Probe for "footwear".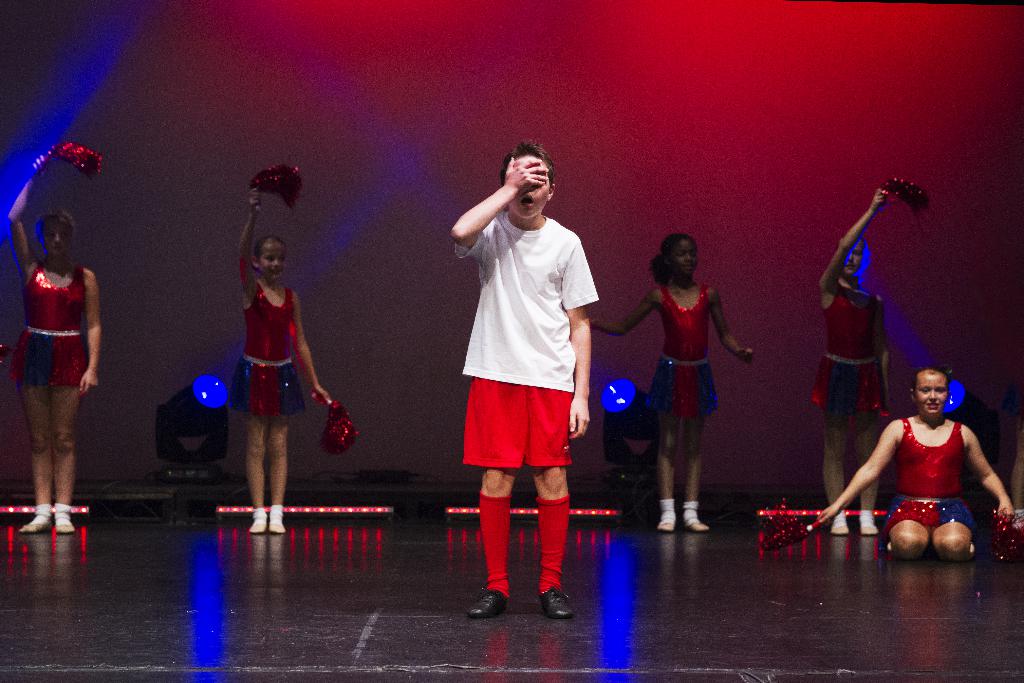
Probe result: (x1=536, y1=585, x2=576, y2=618).
